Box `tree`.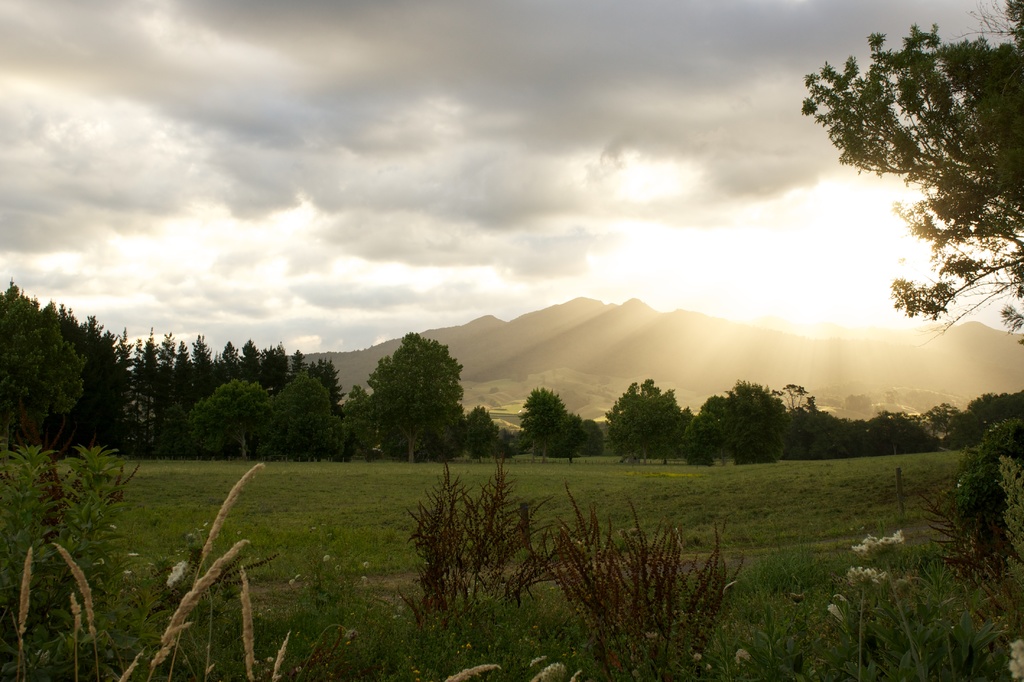
x1=694, y1=393, x2=731, y2=453.
